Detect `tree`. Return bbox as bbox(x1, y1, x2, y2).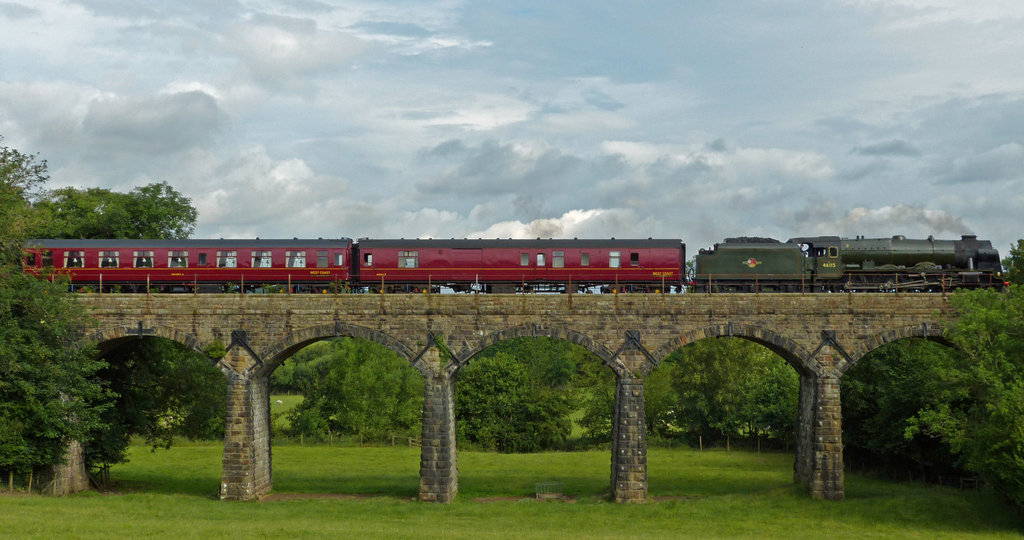
bbox(908, 281, 1023, 493).
